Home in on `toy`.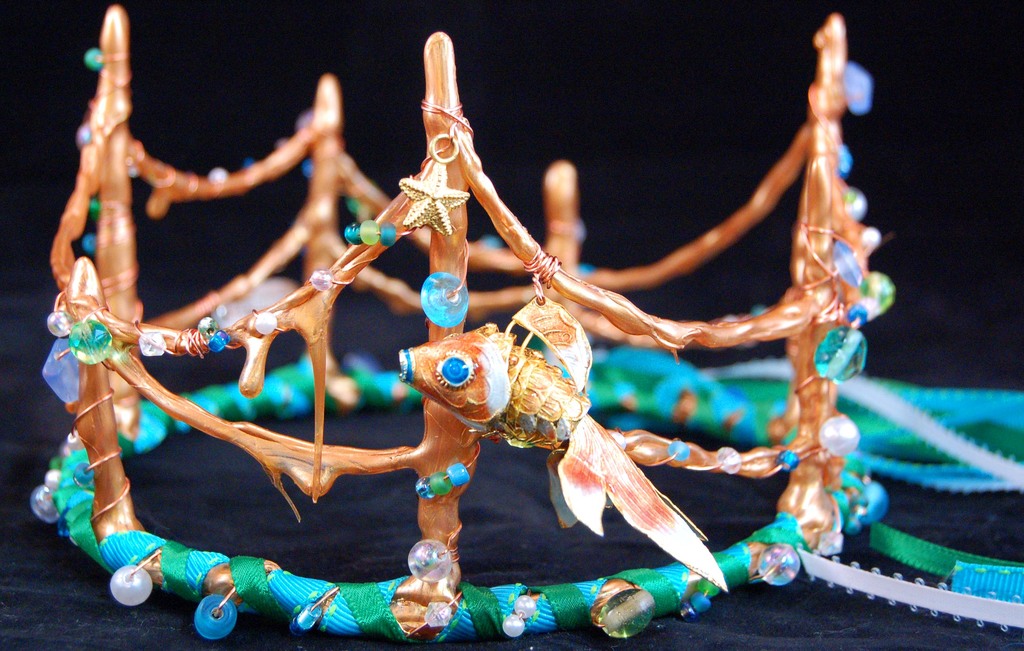
Homed in at <region>29, 2, 1023, 645</region>.
